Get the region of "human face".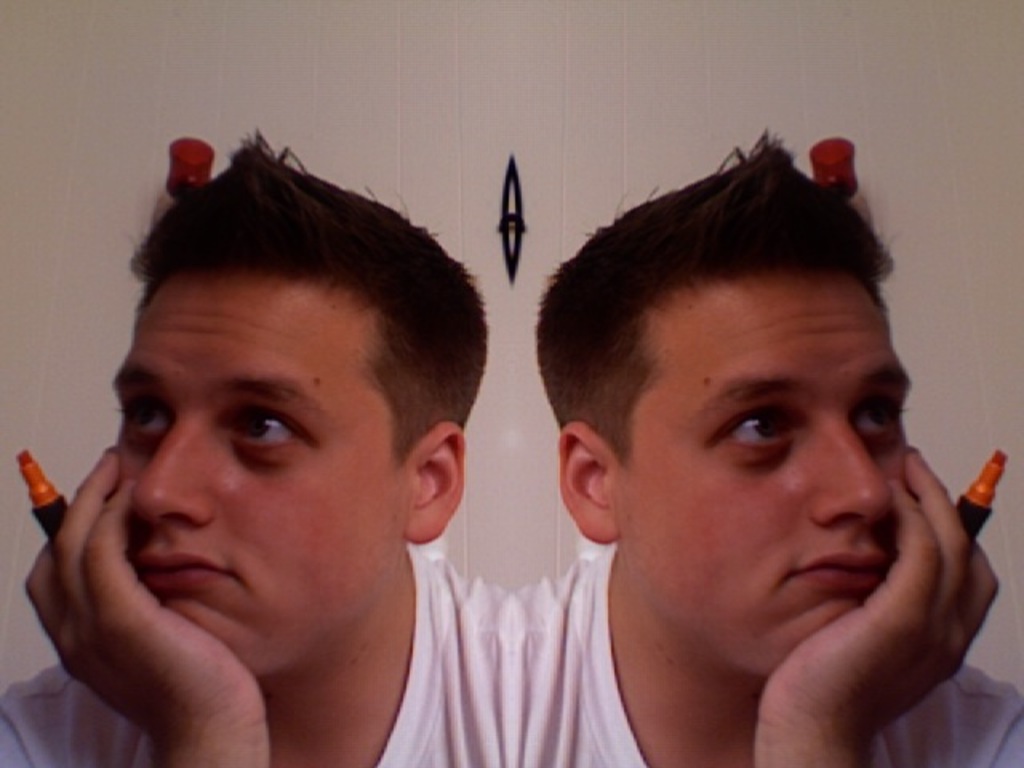
Rect(616, 275, 914, 674).
